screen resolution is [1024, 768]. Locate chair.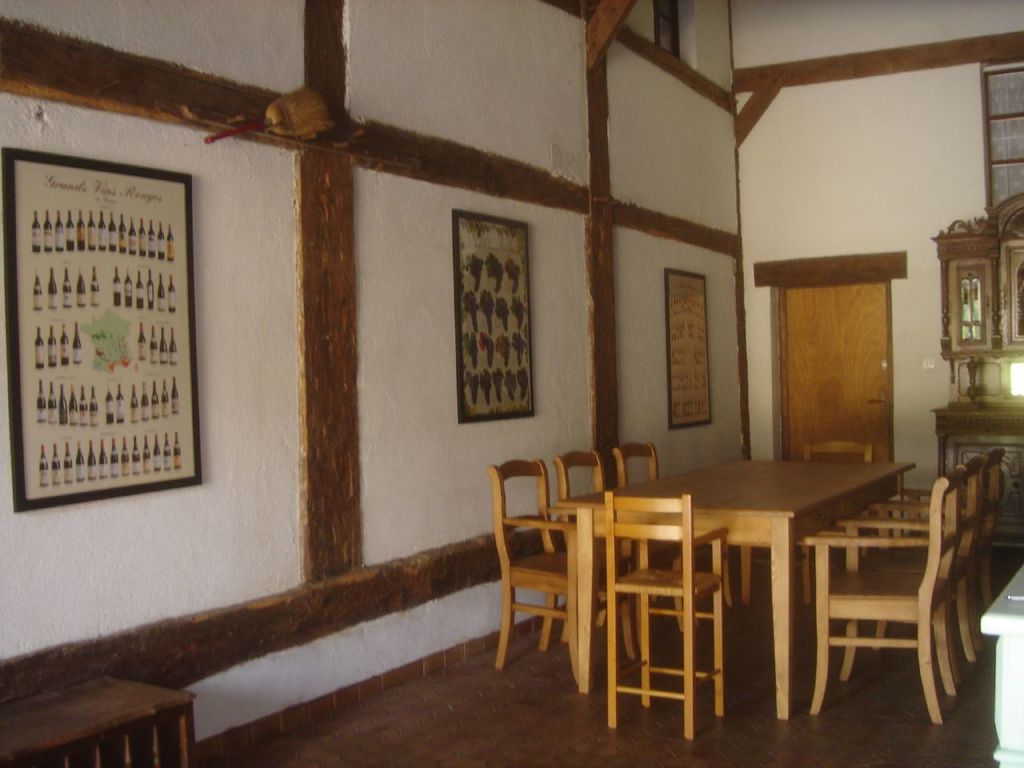
605, 491, 730, 741.
